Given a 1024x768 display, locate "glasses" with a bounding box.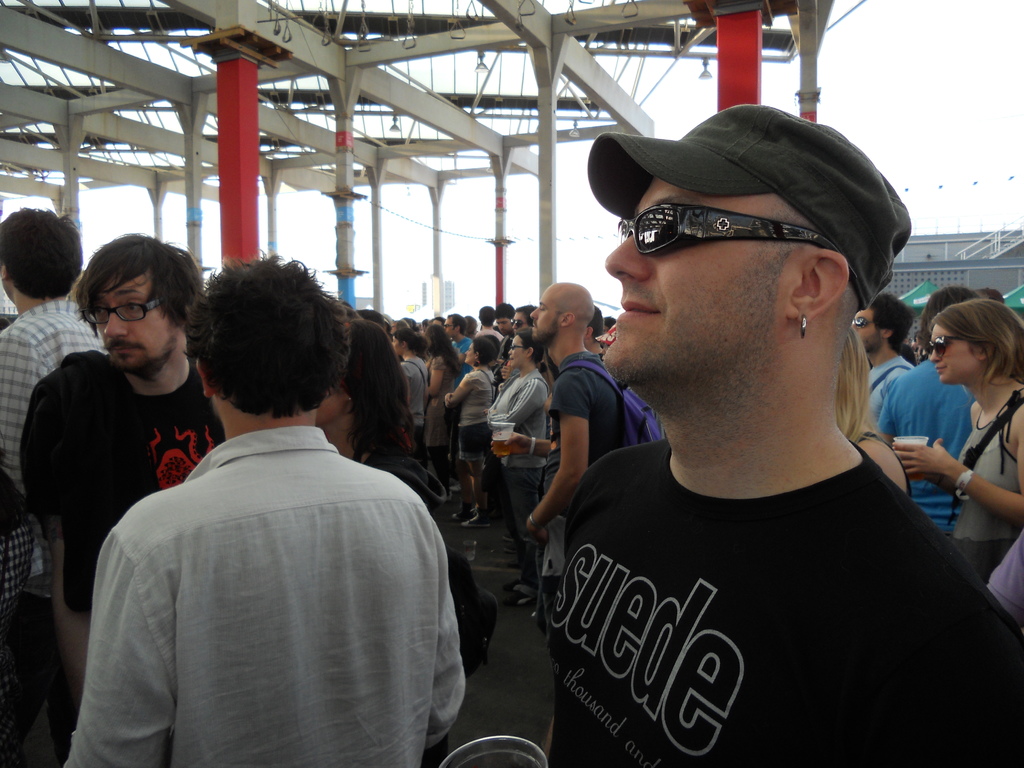
Located: l=79, t=302, r=161, b=324.
